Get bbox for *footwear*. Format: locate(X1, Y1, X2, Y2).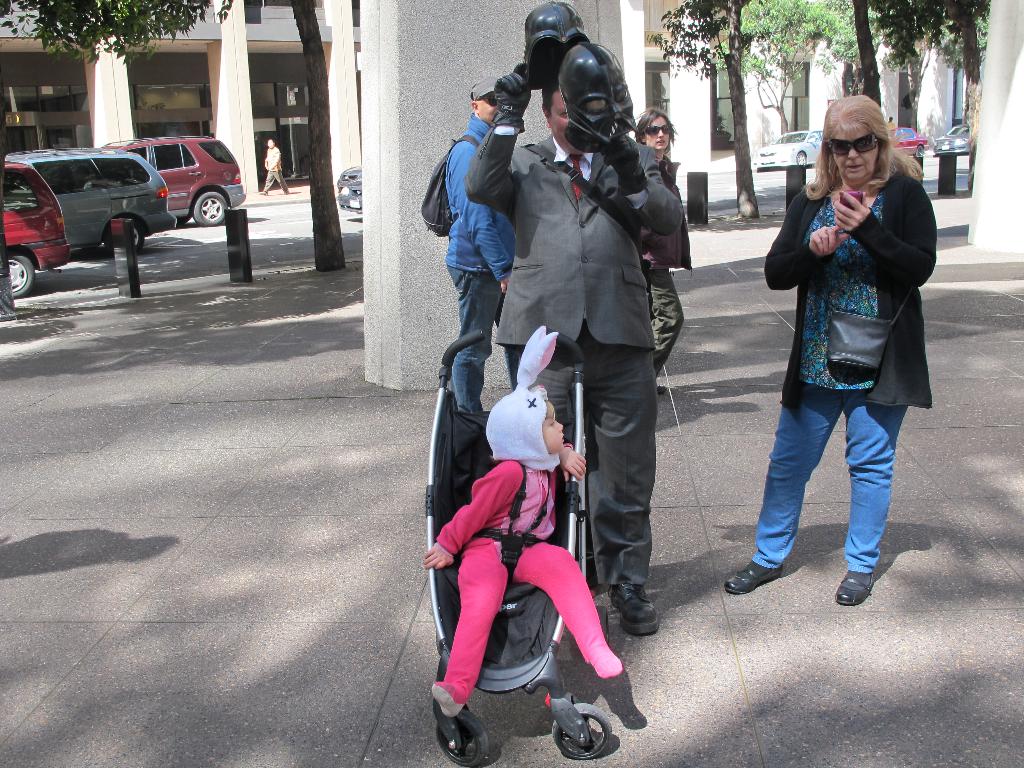
locate(655, 384, 667, 397).
